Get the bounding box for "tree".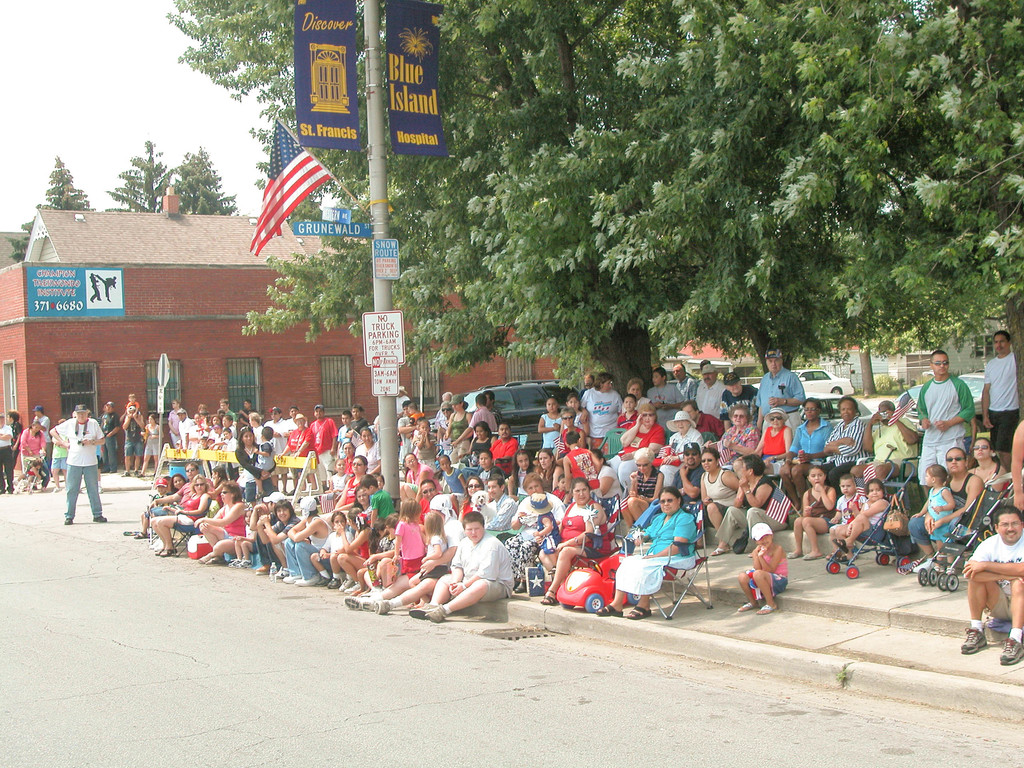
[154, 0, 1023, 405].
